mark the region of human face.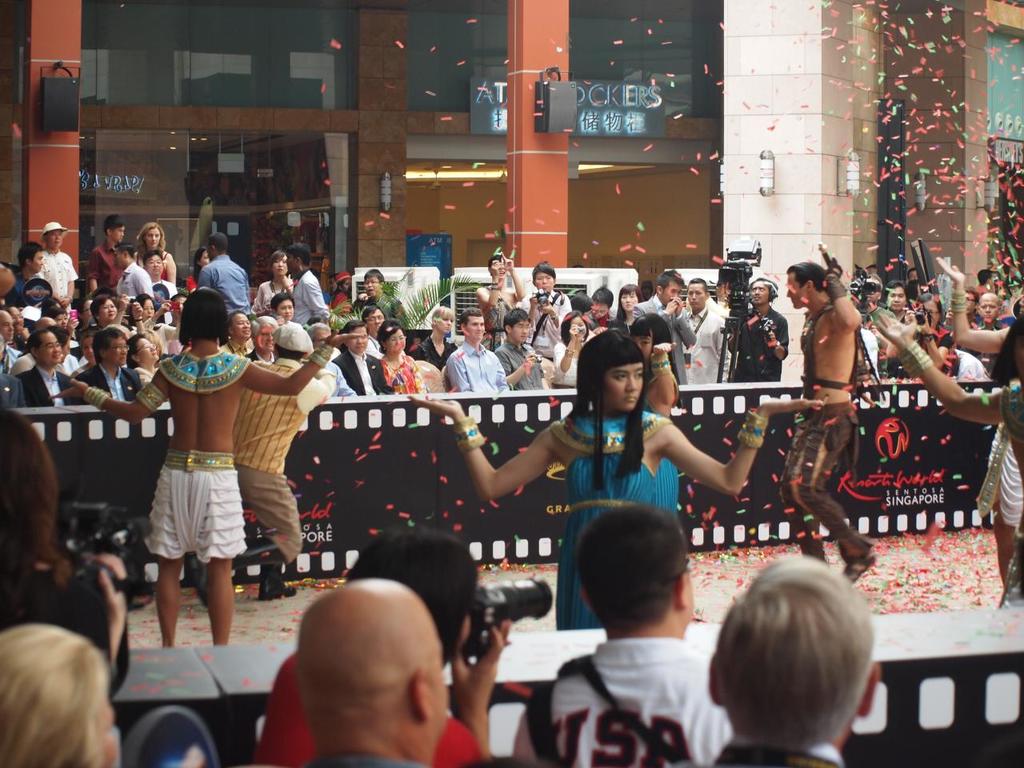
Region: <box>752,282,768,306</box>.
